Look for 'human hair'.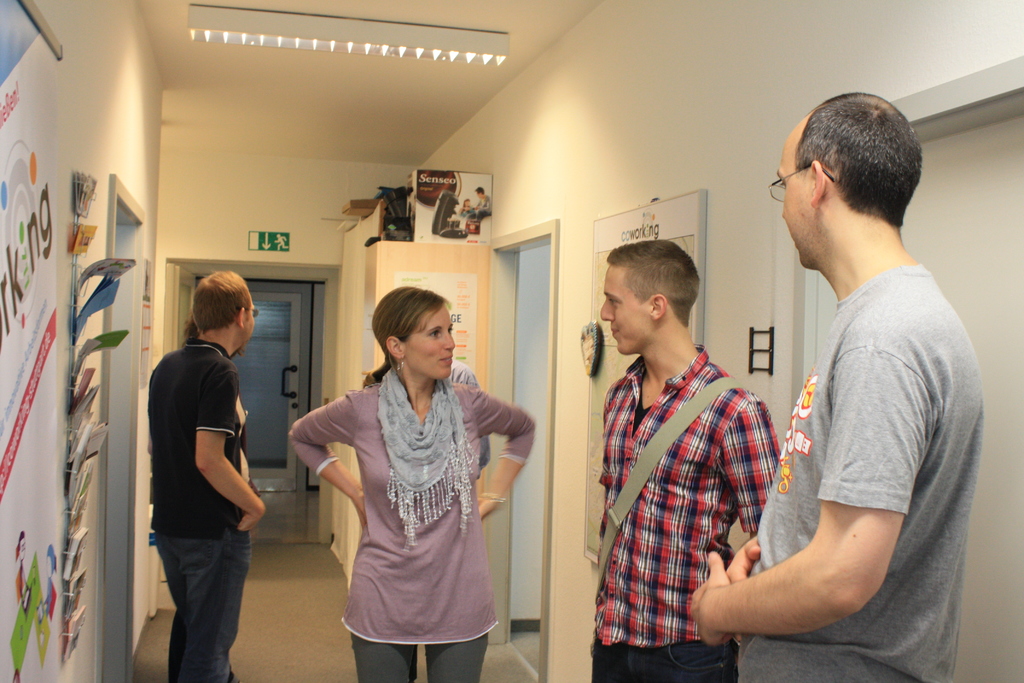
Found: bbox(189, 272, 249, 337).
